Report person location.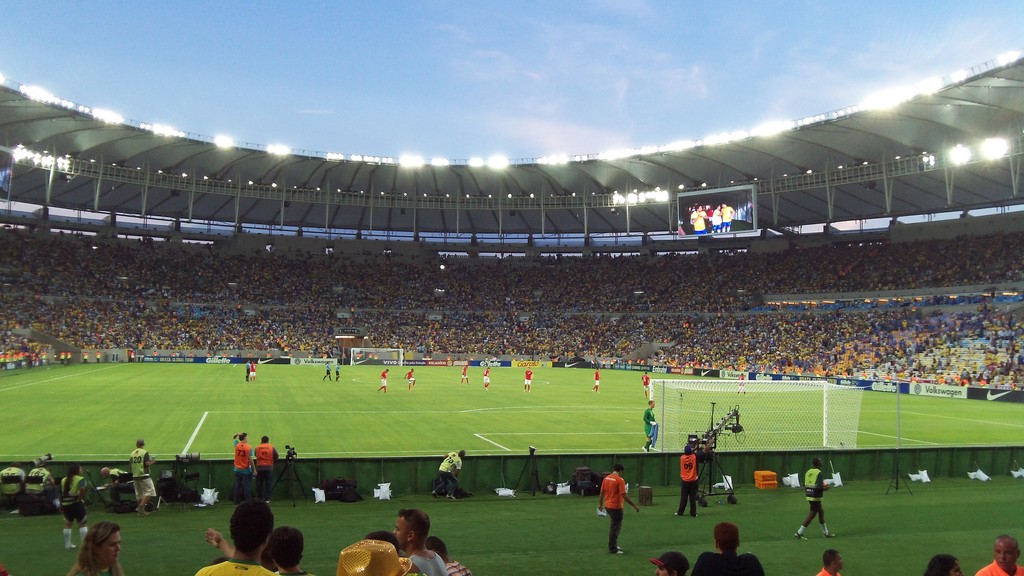
Report: [x1=192, y1=500, x2=276, y2=575].
